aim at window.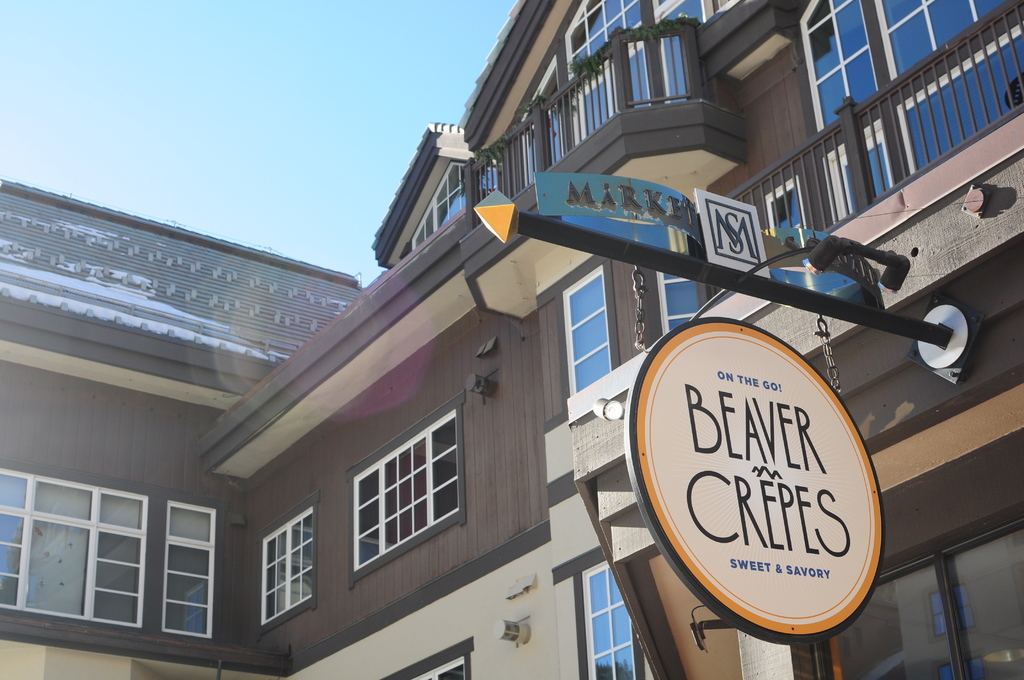
Aimed at detection(565, 0, 711, 150).
